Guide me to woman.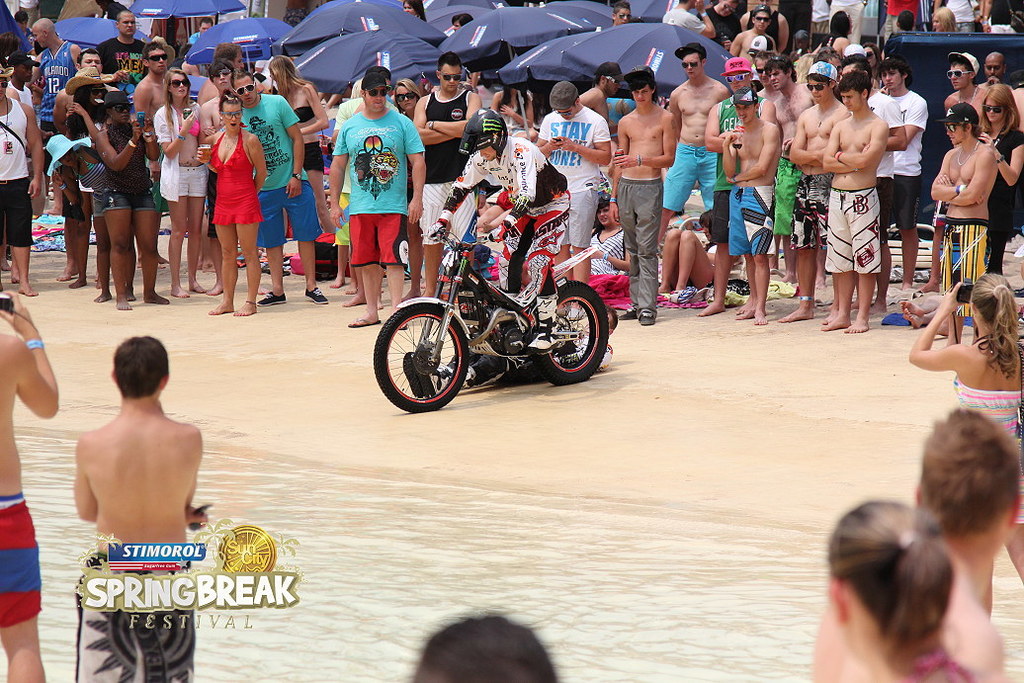
Guidance: x1=906 y1=267 x2=1023 y2=591.
